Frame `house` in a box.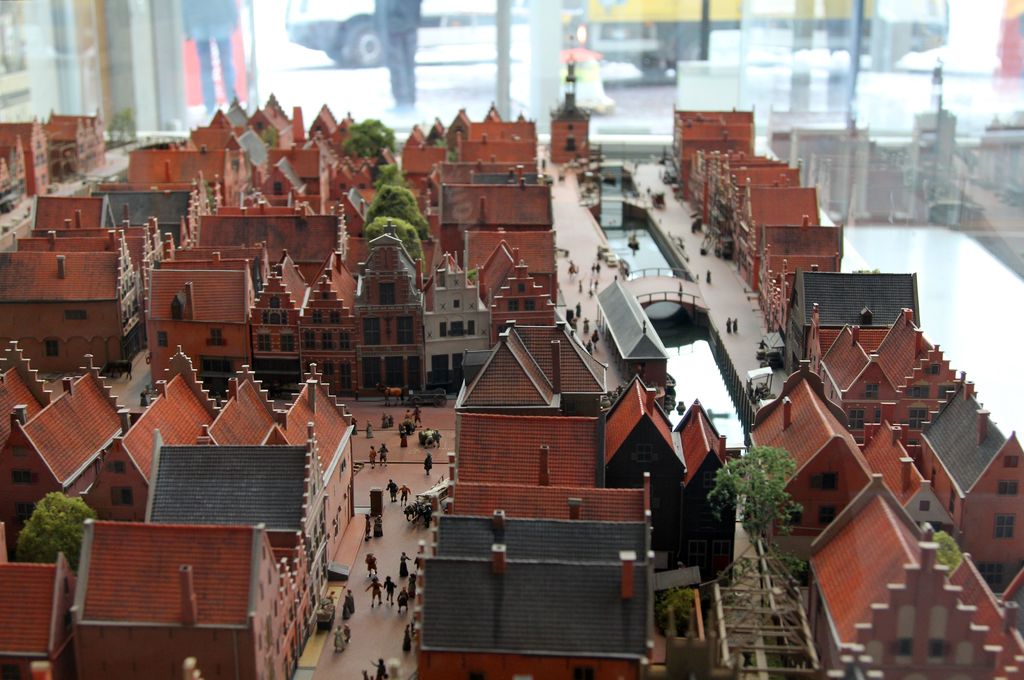
<box>30,186,122,223</box>.
